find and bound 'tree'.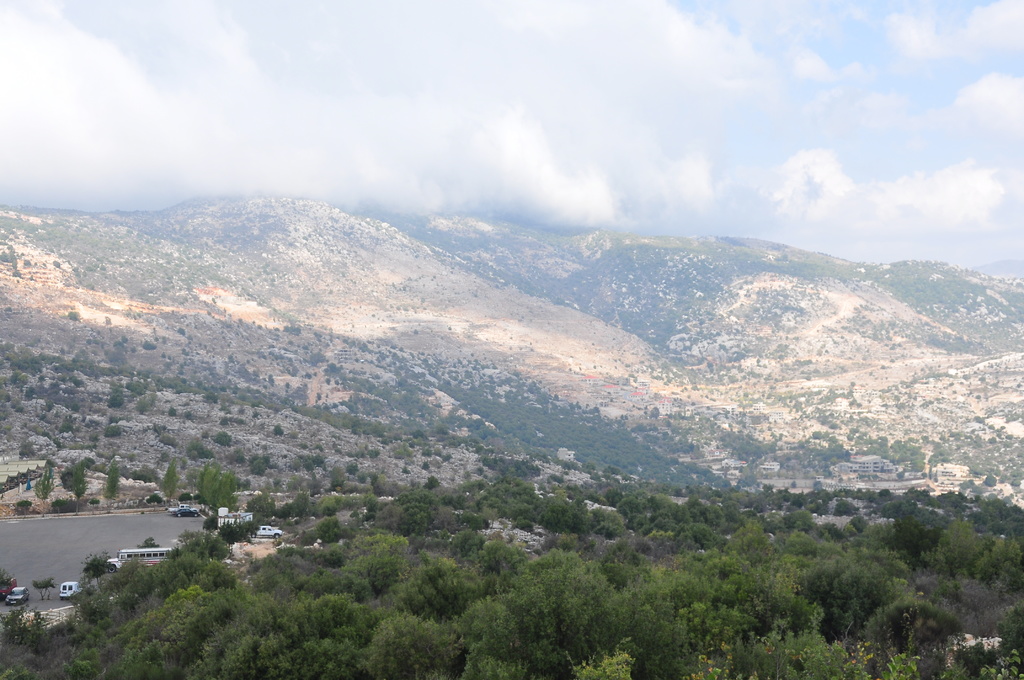
Bound: left=33, top=471, right=54, bottom=517.
